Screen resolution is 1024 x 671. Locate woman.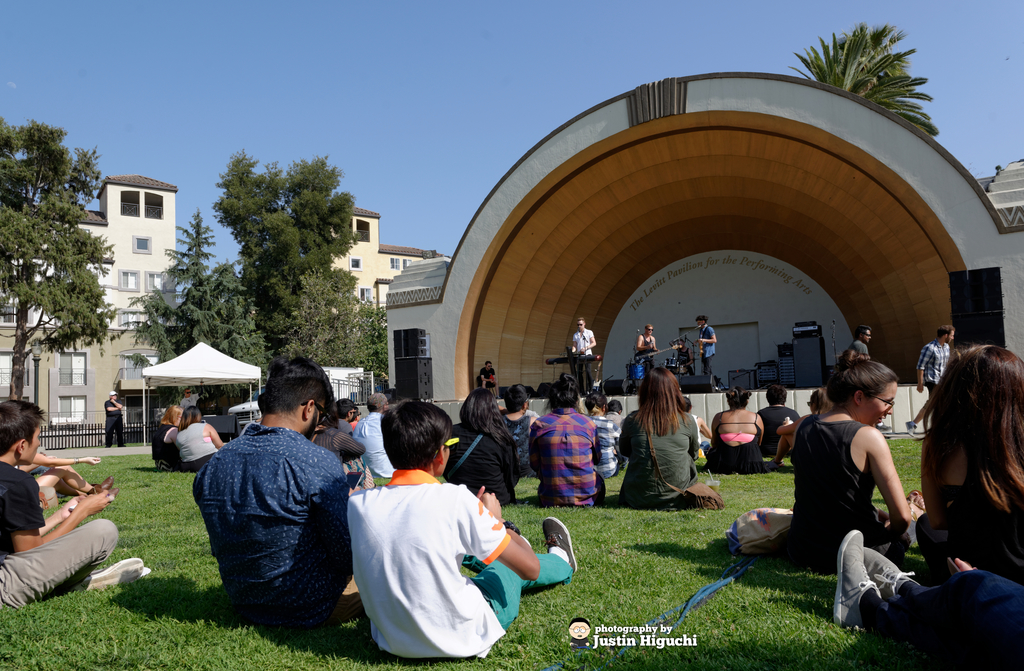
{"x1": 623, "y1": 367, "x2": 721, "y2": 527}.
